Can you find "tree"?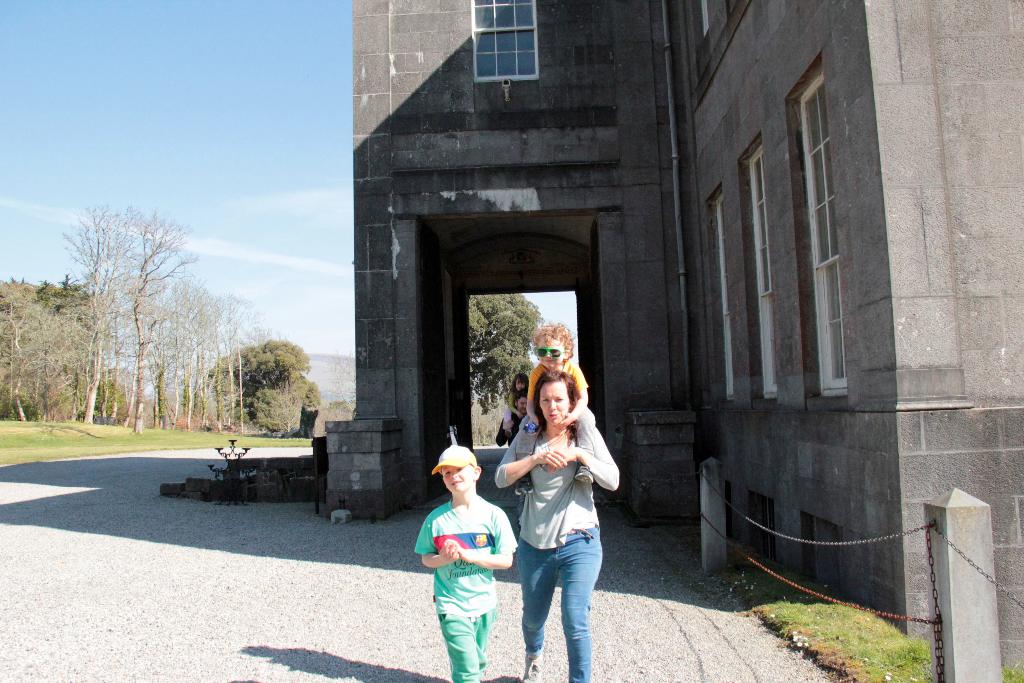
Yes, bounding box: crop(465, 292, 541, 444).
